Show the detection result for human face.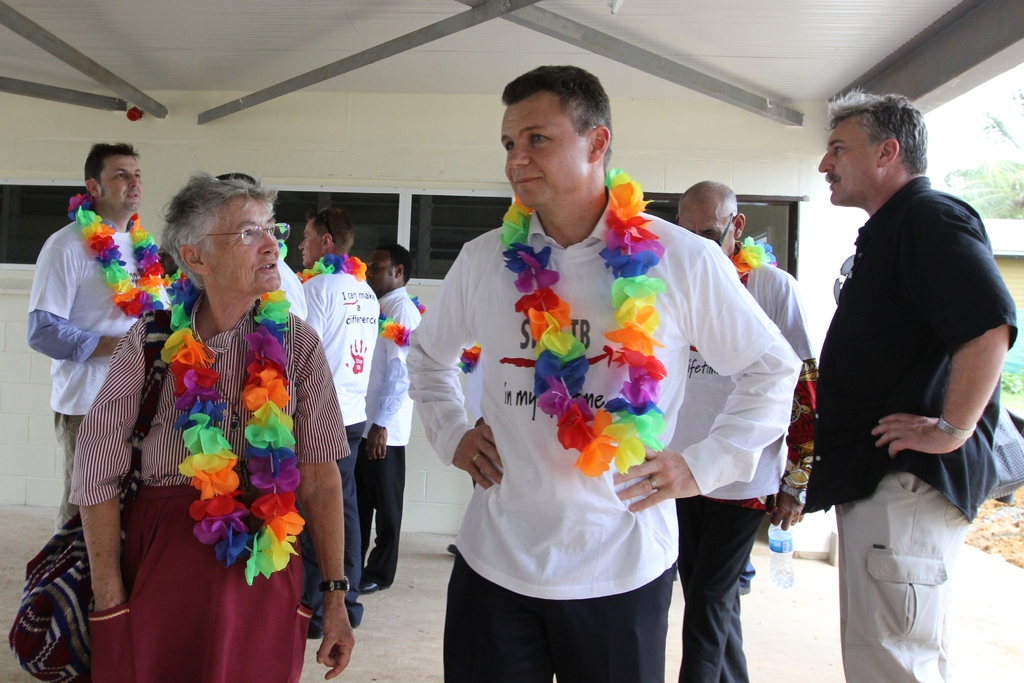
496:94:588:206.
